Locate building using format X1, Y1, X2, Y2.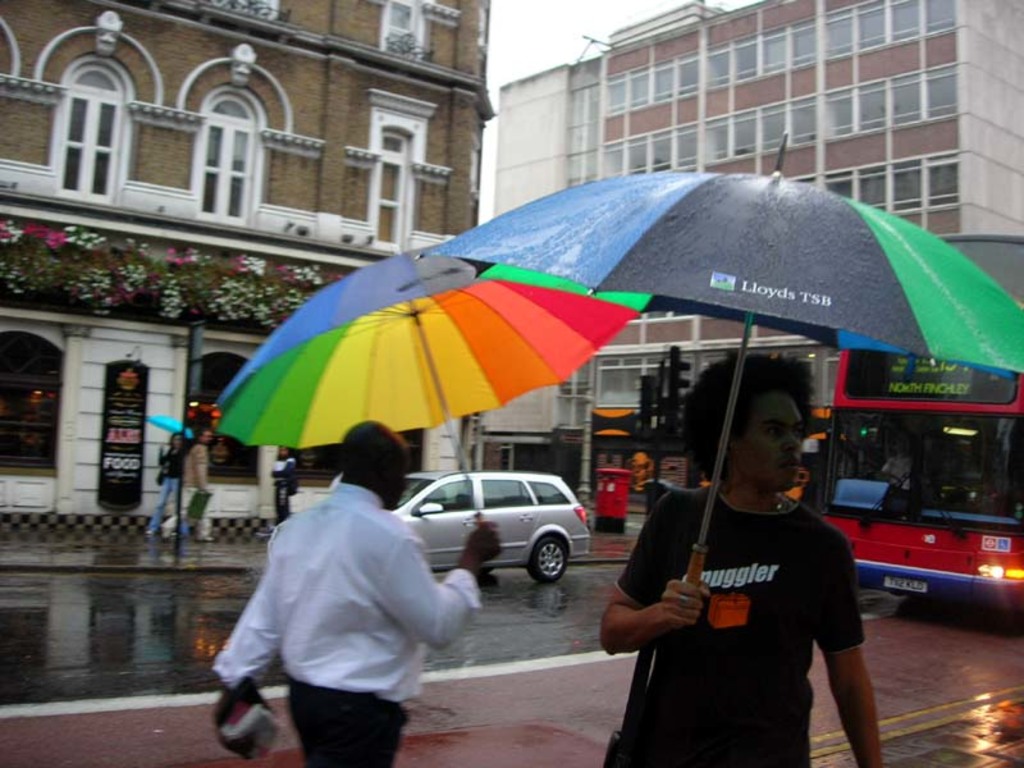
480, 0, 1023, 511.
